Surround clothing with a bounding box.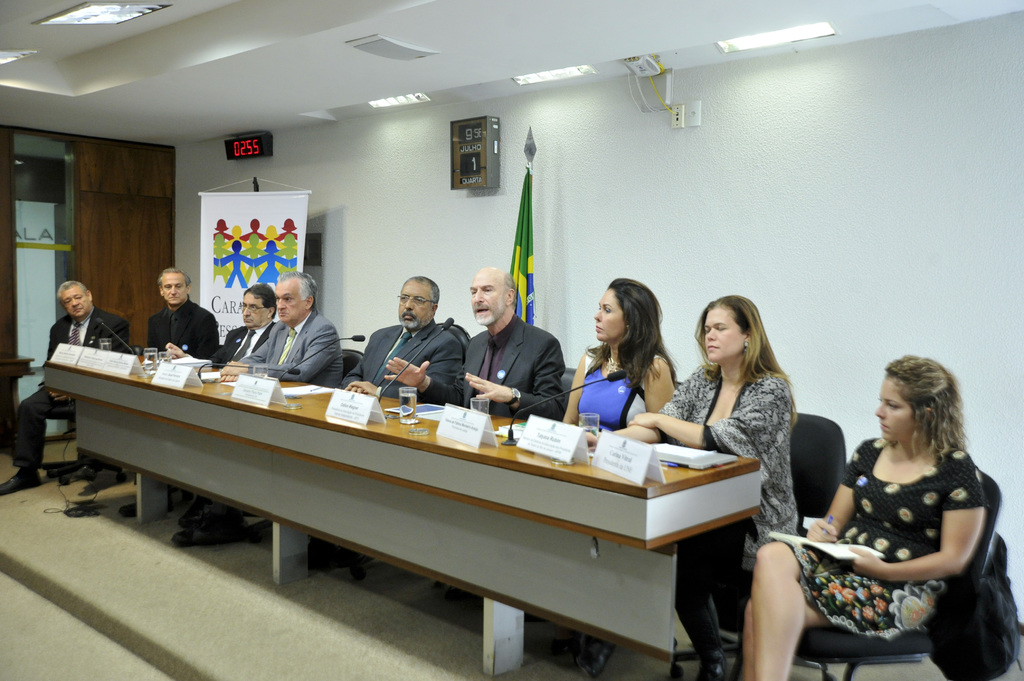
bbox(652, 354, 803, 649).
